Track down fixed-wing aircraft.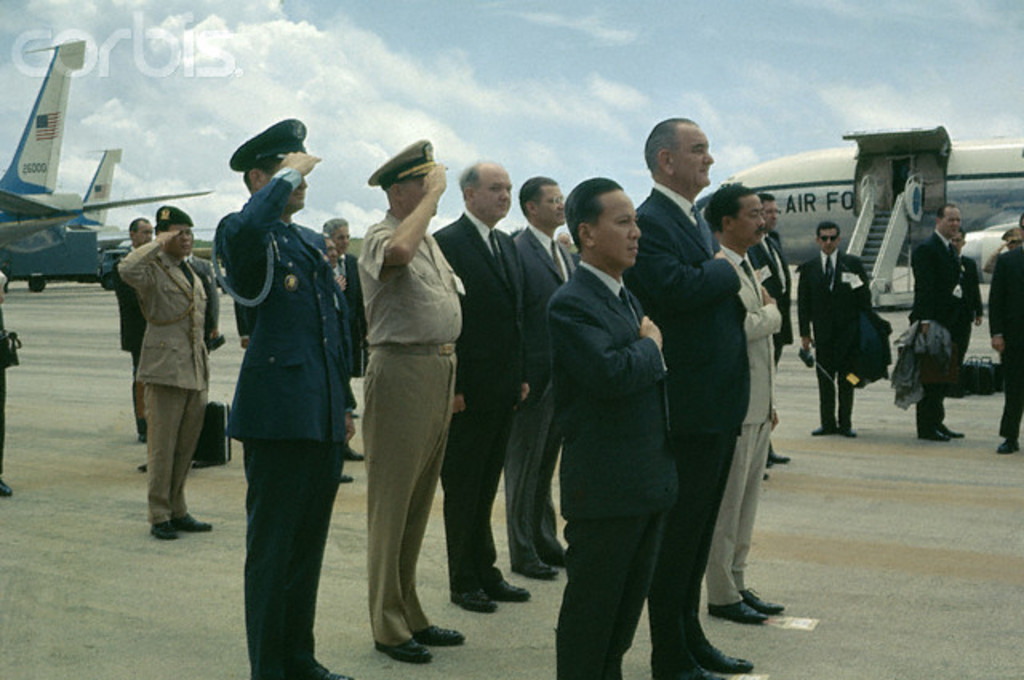
Tracked to l=0, t=42, r=208, b=294.
